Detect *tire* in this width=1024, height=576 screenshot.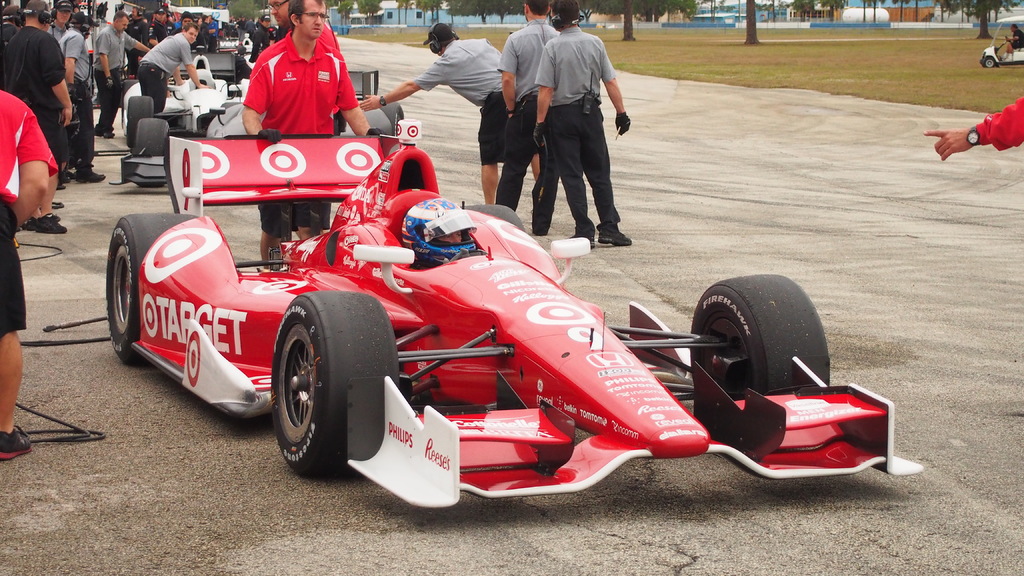
Detection: 364,102,405,137.
